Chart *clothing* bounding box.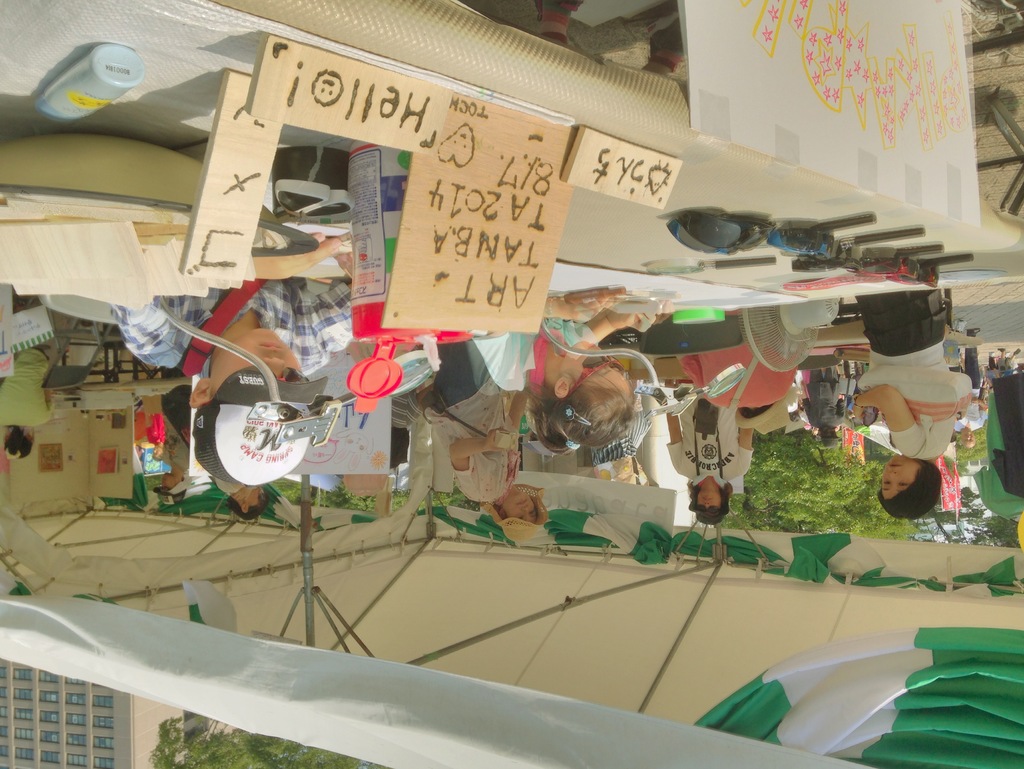
Charted: bbox=(859, 358, 980, 462).
